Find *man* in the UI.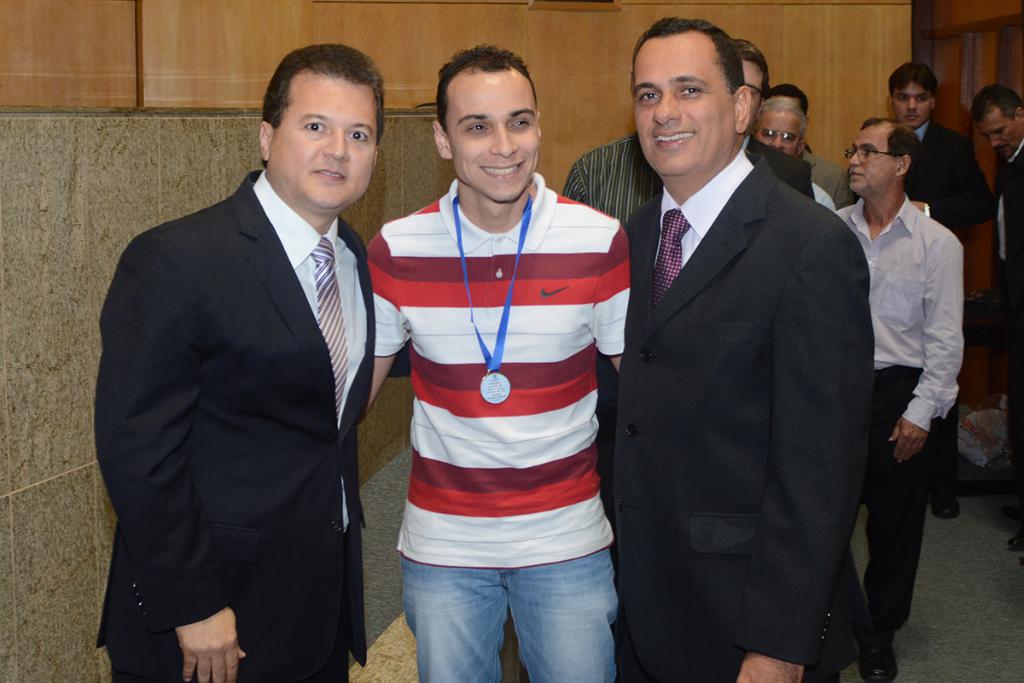
UI element at 605:13:873:682.
